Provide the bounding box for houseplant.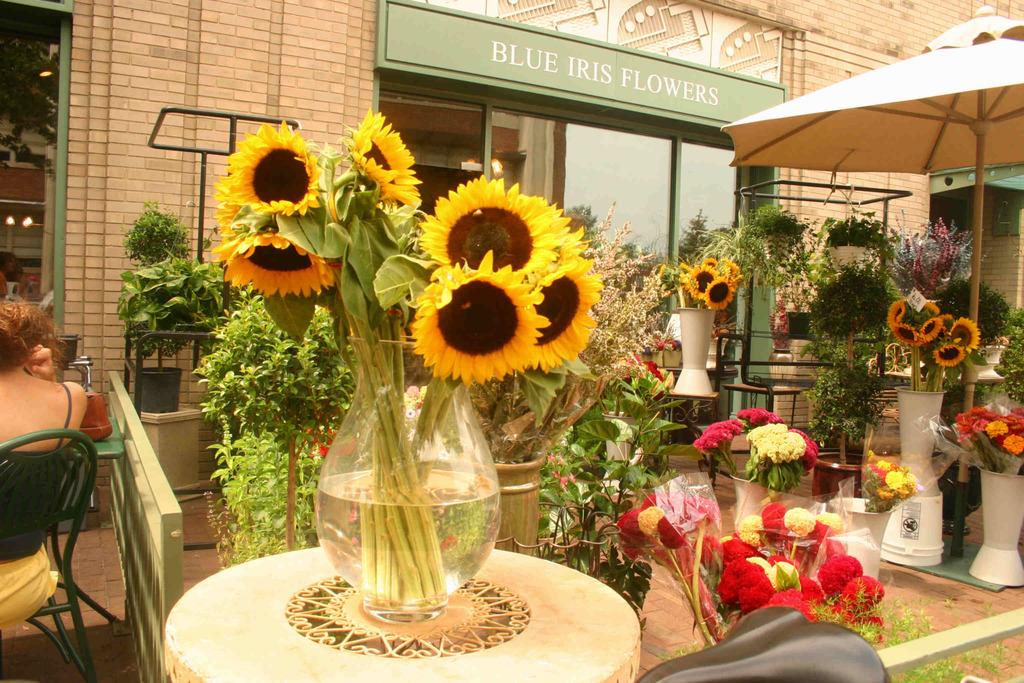
select_region(815, 208, 904, 270).
